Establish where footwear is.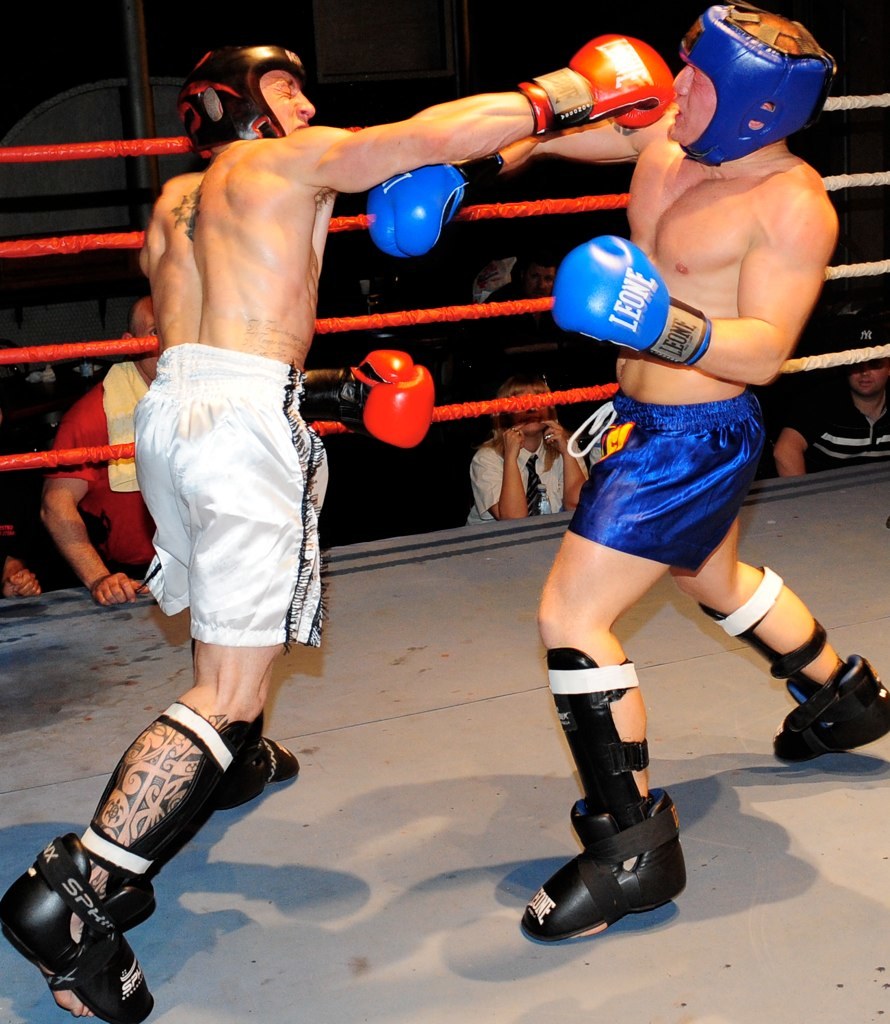
Established at [left=517, top=788, right=682, bottom=942].
